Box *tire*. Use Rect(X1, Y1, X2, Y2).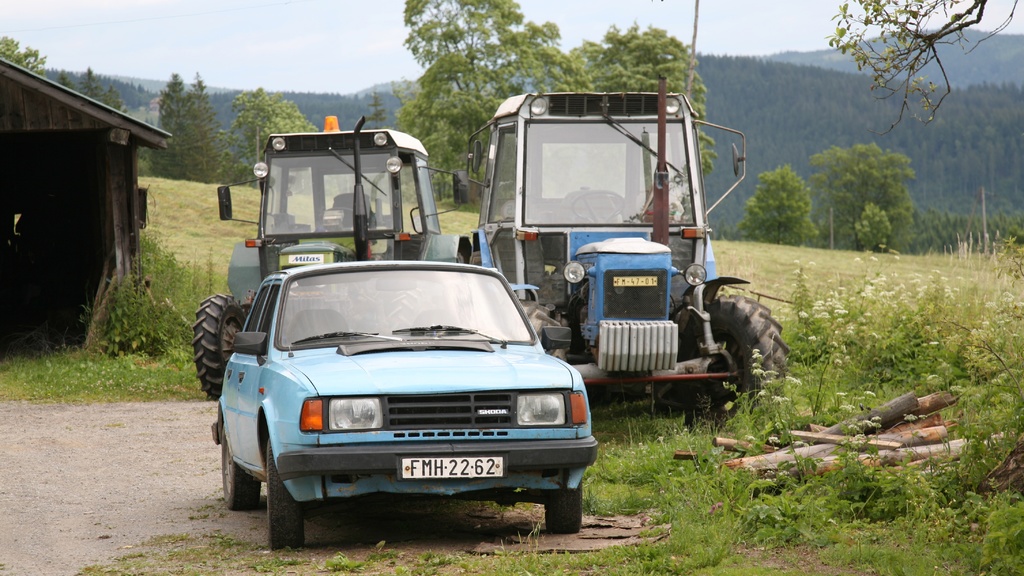
Rect(264, 440, 307, 550).
